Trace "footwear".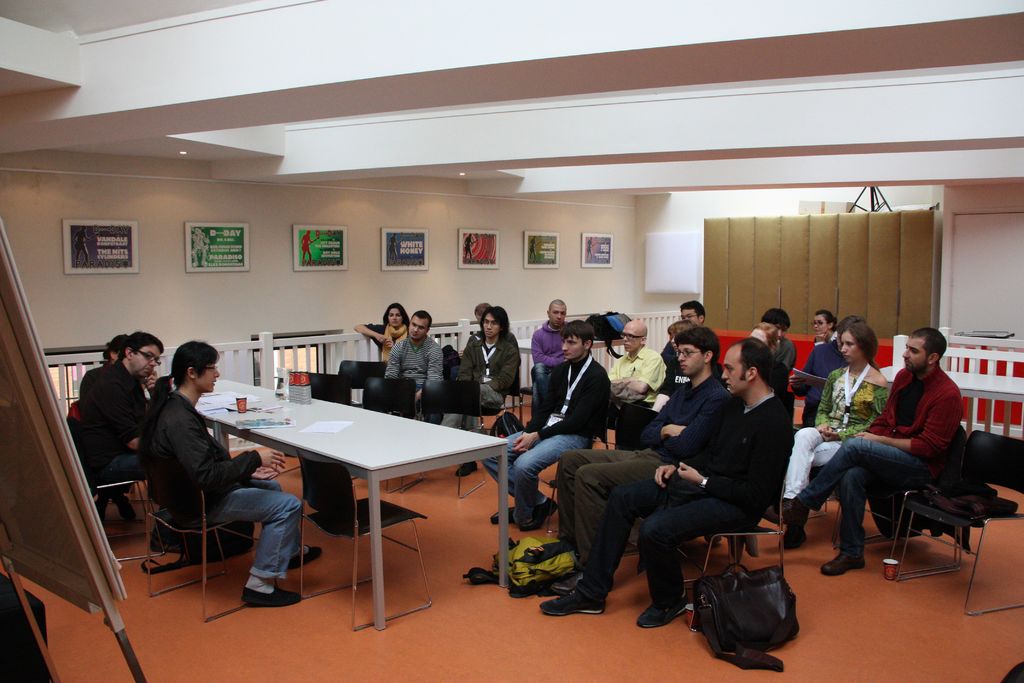
Traced to left=452, top=462, right=481, bottom=477.
